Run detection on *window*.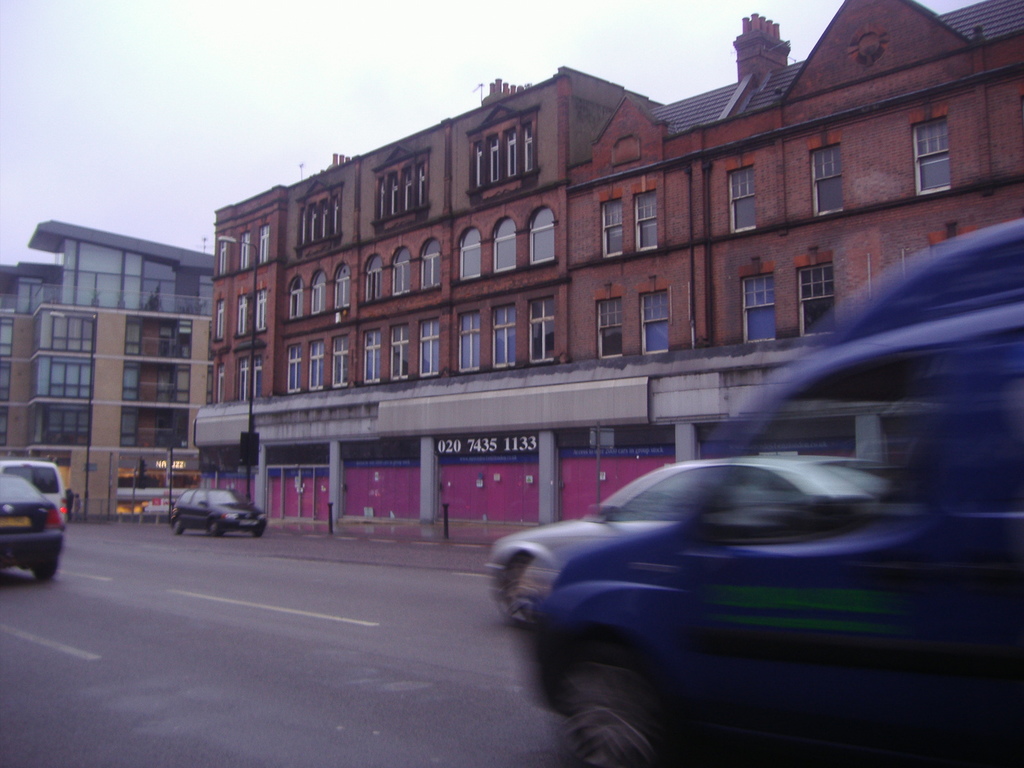
Result: (x1=287, y1=278, x2=301, y2=321).
